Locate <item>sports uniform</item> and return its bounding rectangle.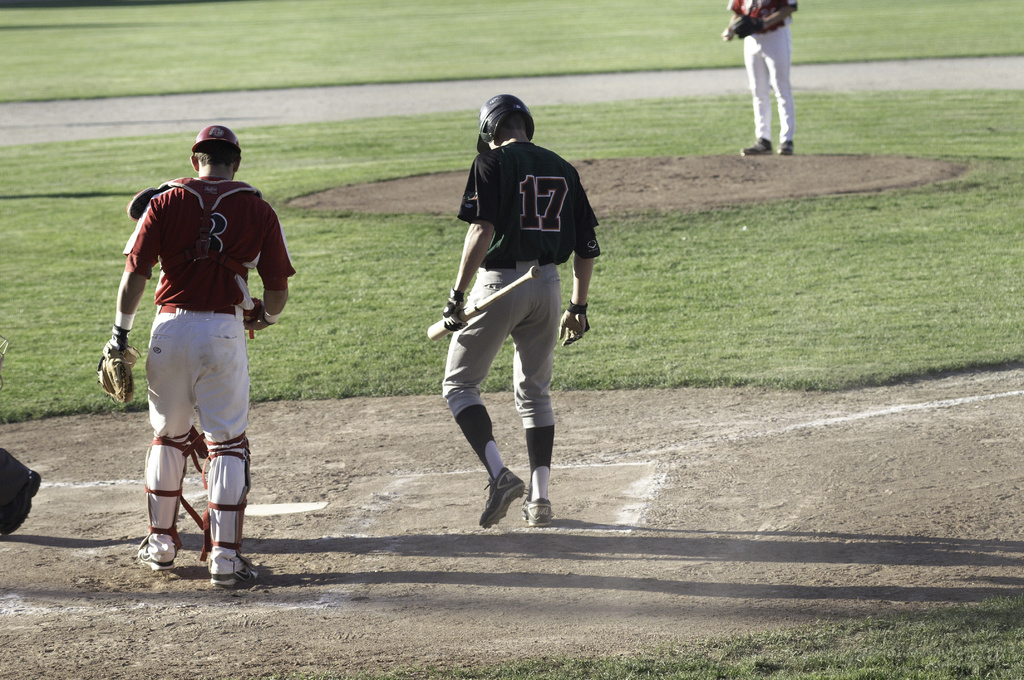
select_region(441, 92, 600, 530).
